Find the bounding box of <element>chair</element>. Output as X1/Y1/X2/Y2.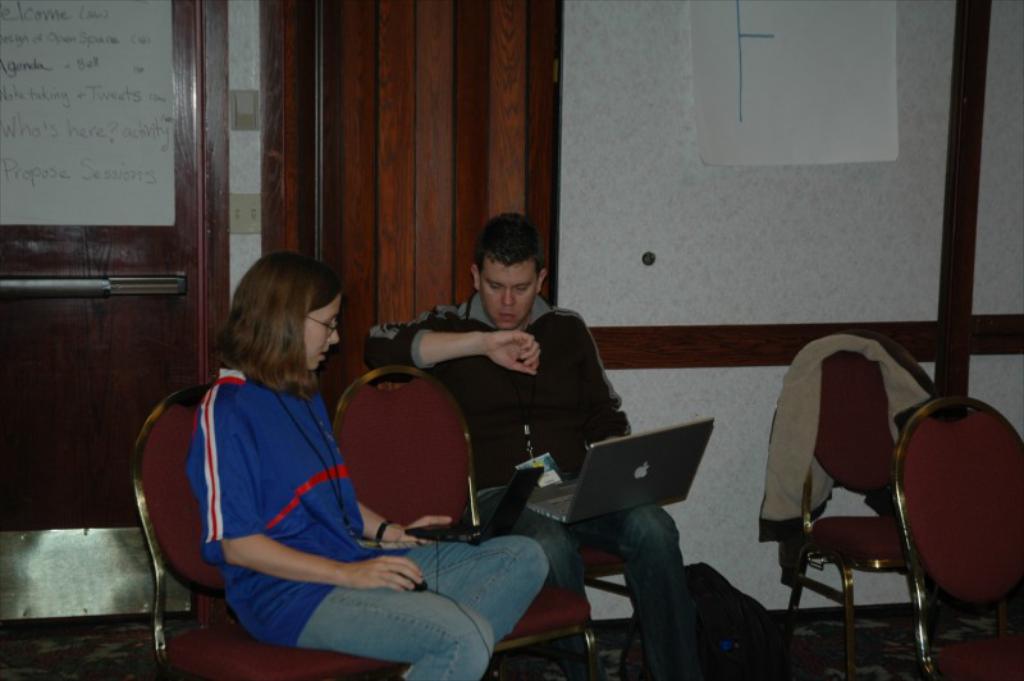
128/385/407/680.
